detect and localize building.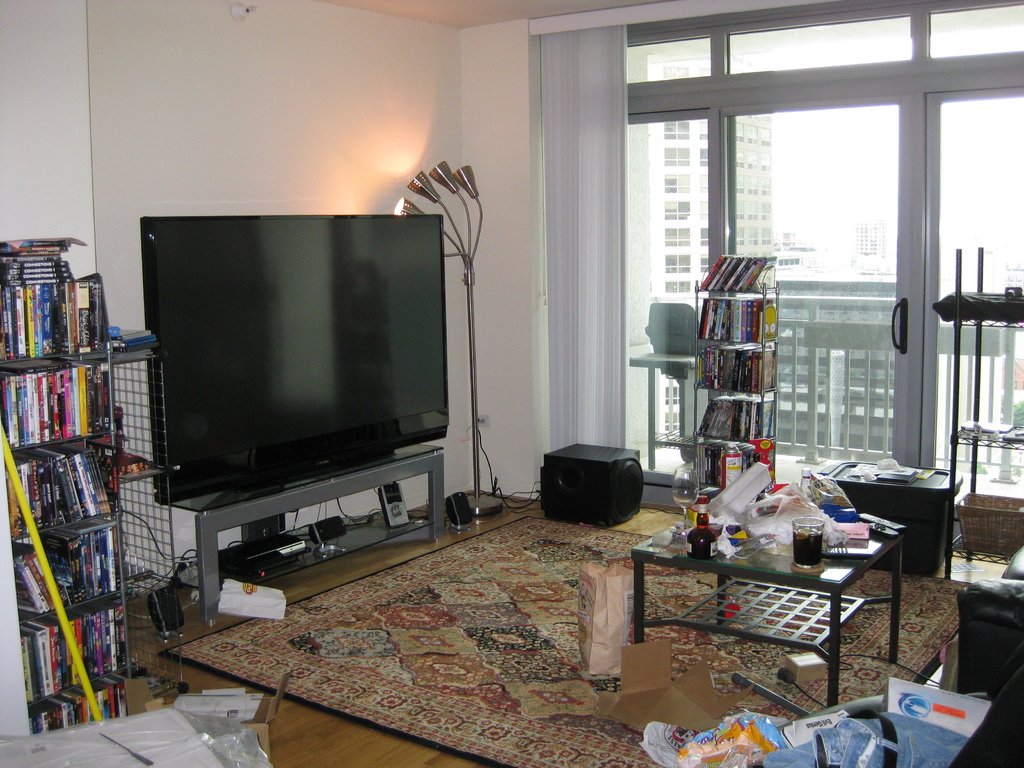
Localized at <region>653, 61, 772, 429</region>.
